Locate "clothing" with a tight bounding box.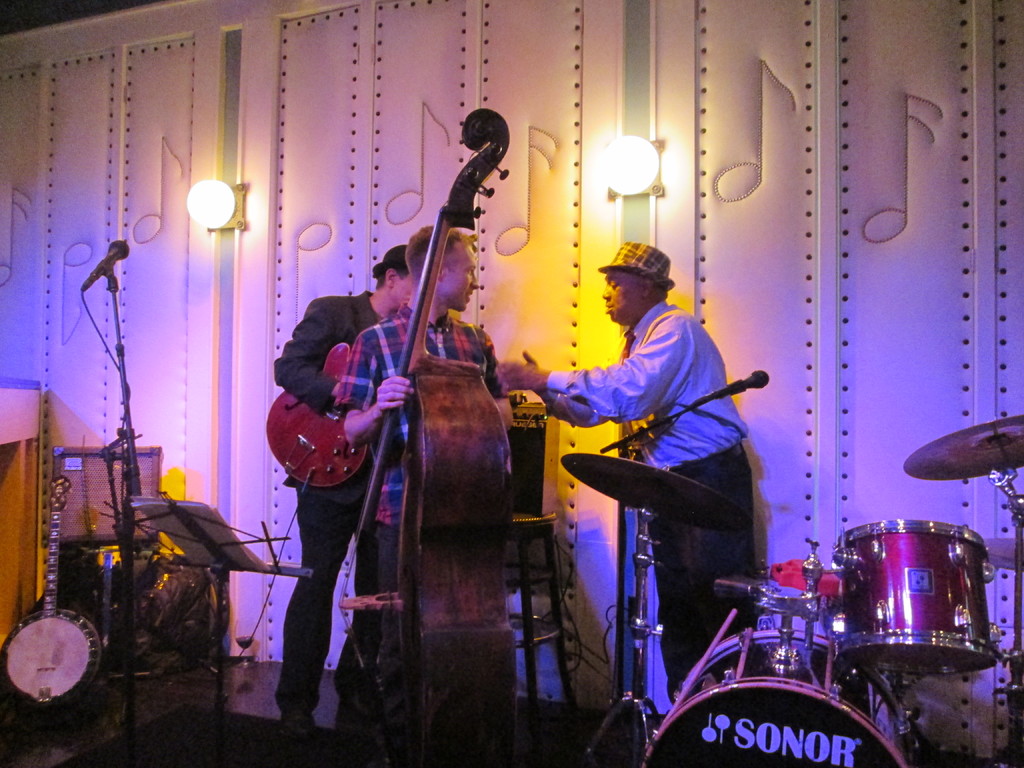
{"x1": 339, "y1": 310, "x2": 500, "y2": 687}.
